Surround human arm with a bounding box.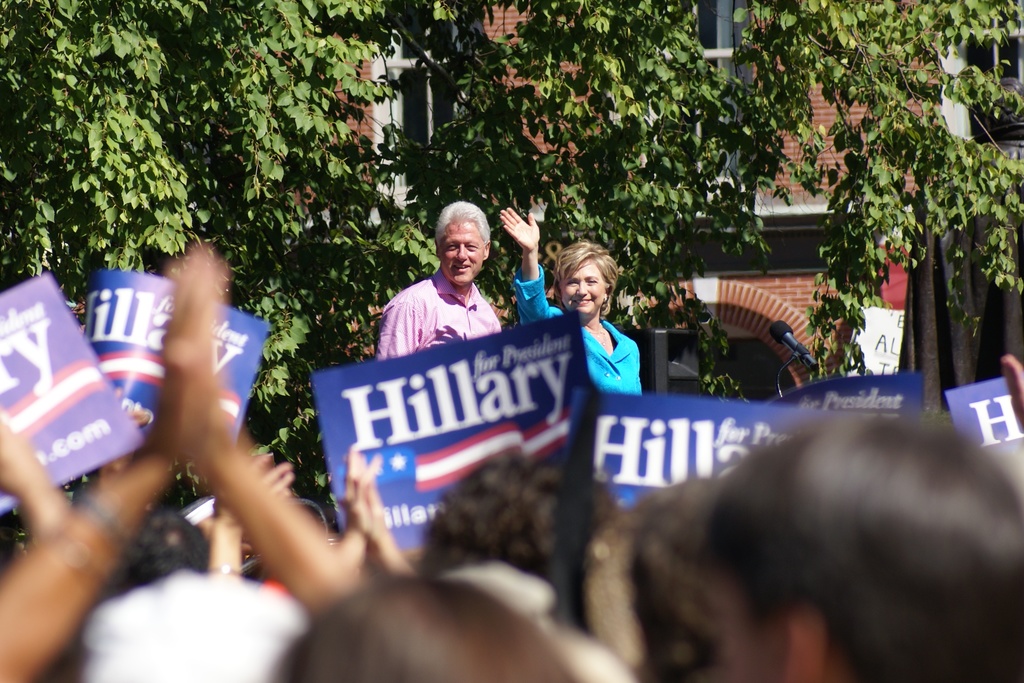
crop(286, 520, 373, 609).
